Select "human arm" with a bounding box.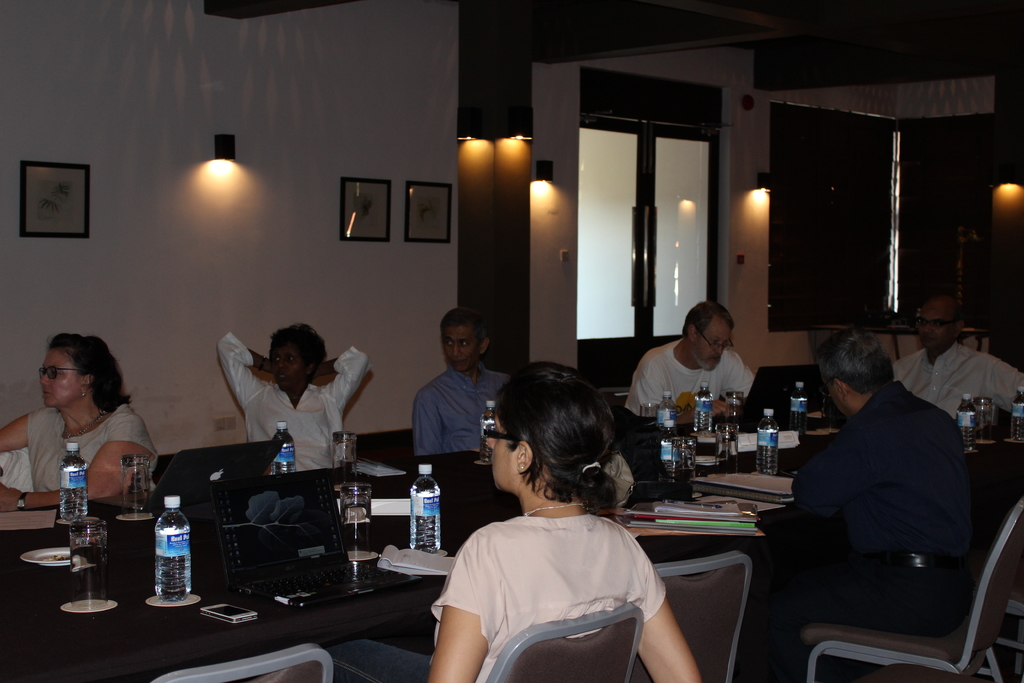
<box>321,335,372,403</box>.
